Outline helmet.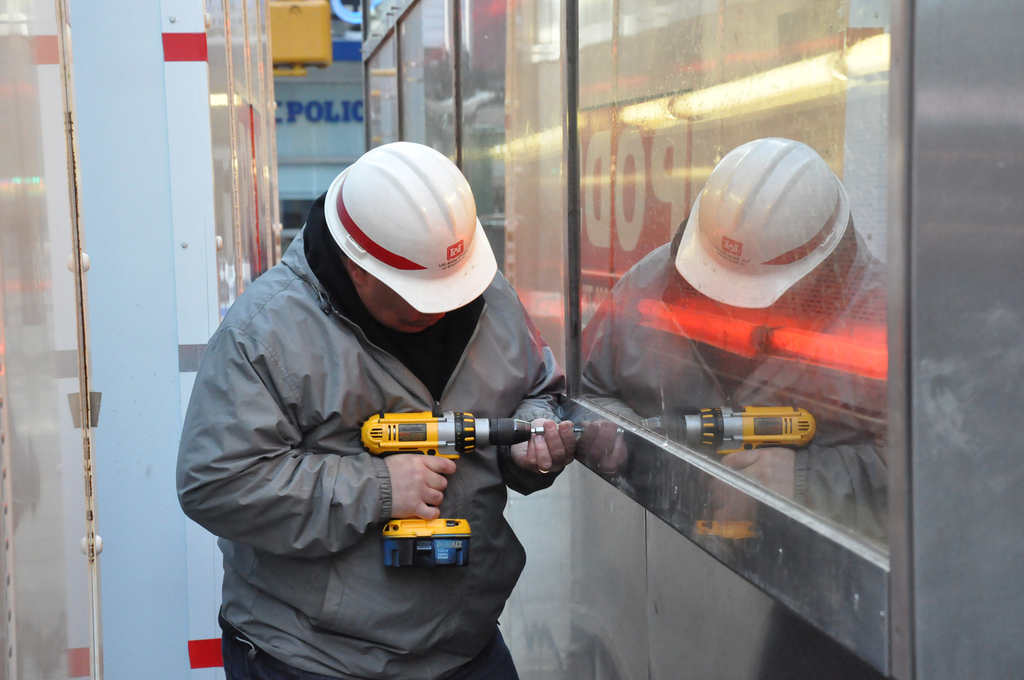
Outline: x1=683 y1=129 x2=870 y2=303.
